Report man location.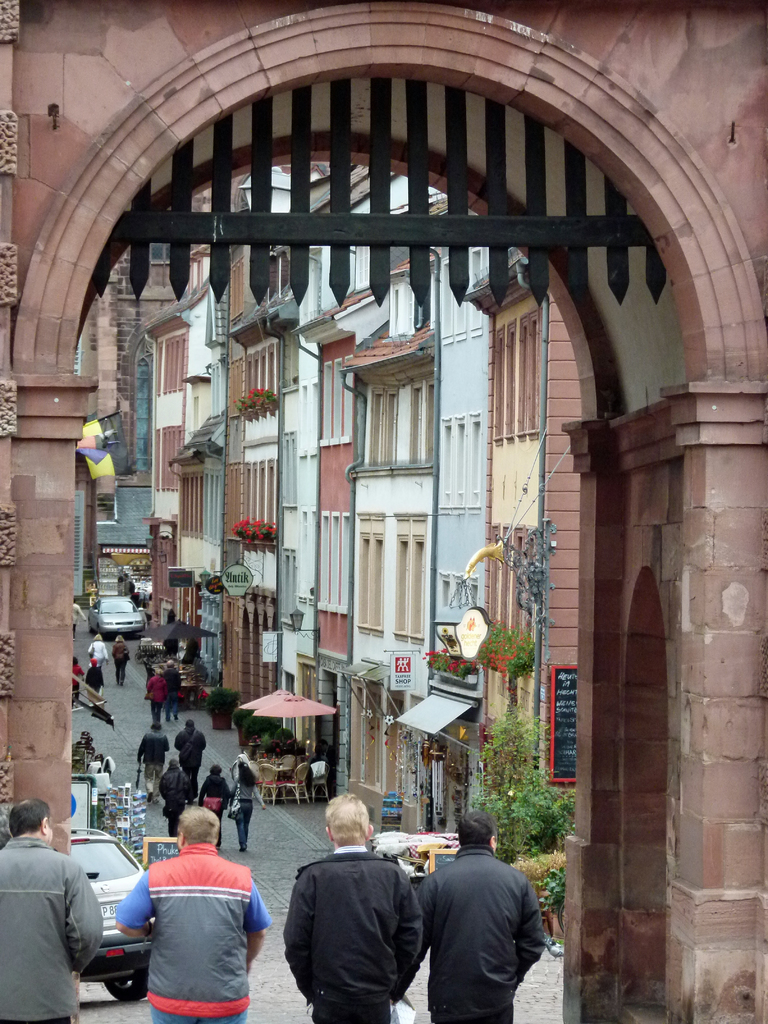
Report: Rect(284, 793, 432, 1015).
